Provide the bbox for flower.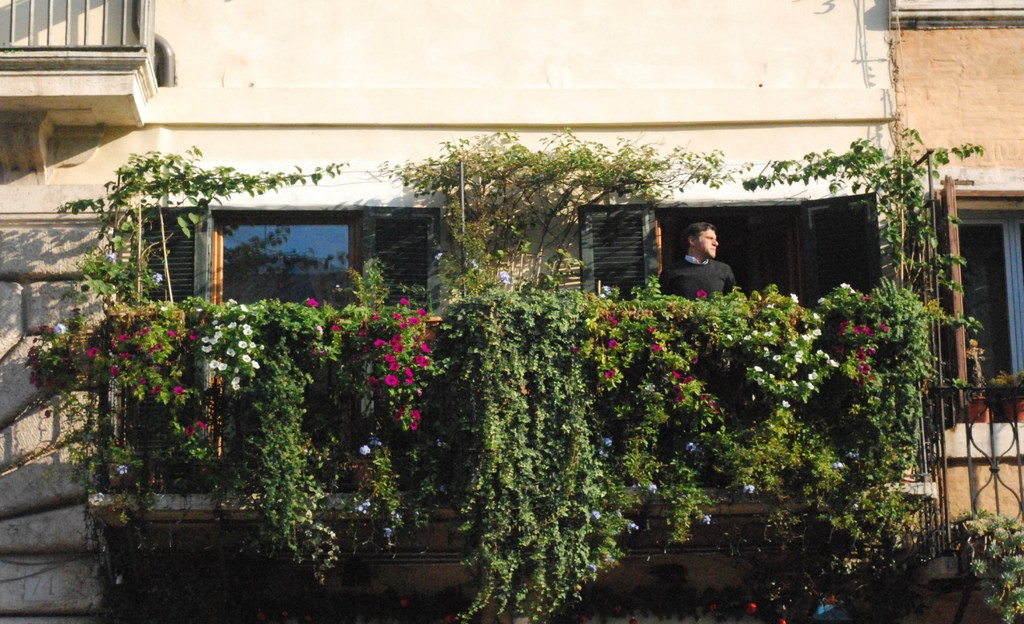
pyautogui.locateOnScreen(187, 427, 192, 438).
